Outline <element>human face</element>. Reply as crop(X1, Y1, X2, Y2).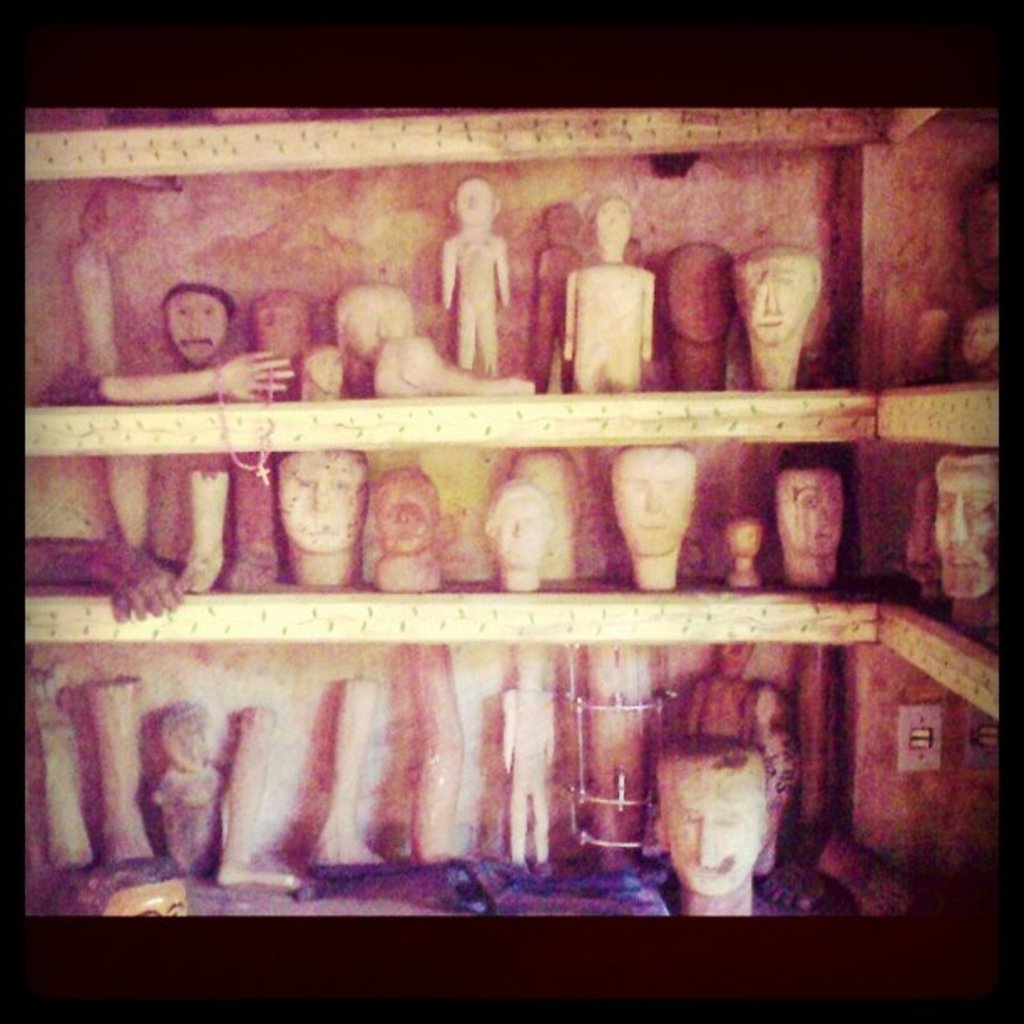
crop(279, 453, 365, 559).
